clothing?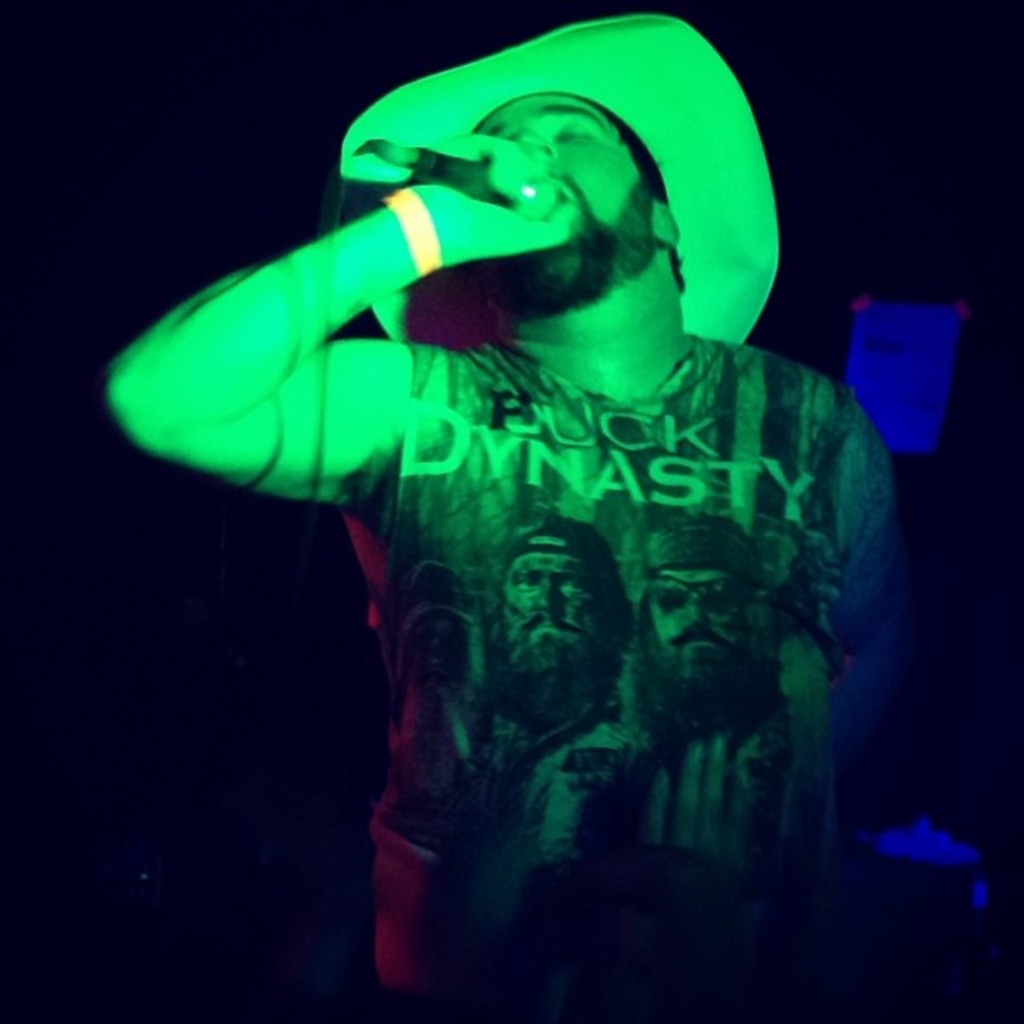
(350,344,851,1022)
